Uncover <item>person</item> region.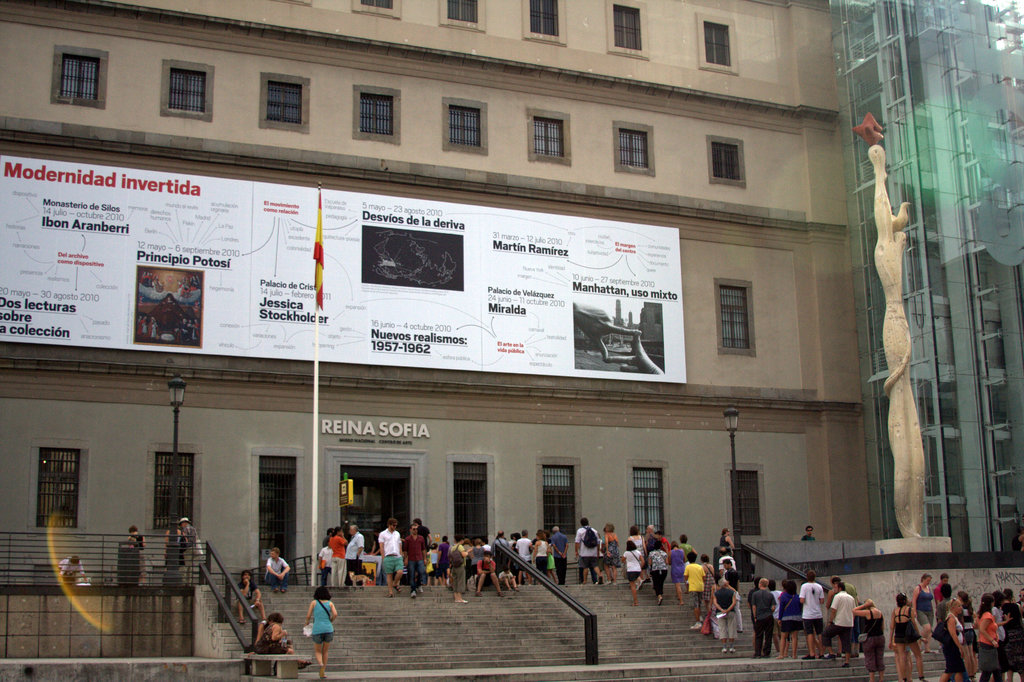
Uncovered: [647,544,671,606].
